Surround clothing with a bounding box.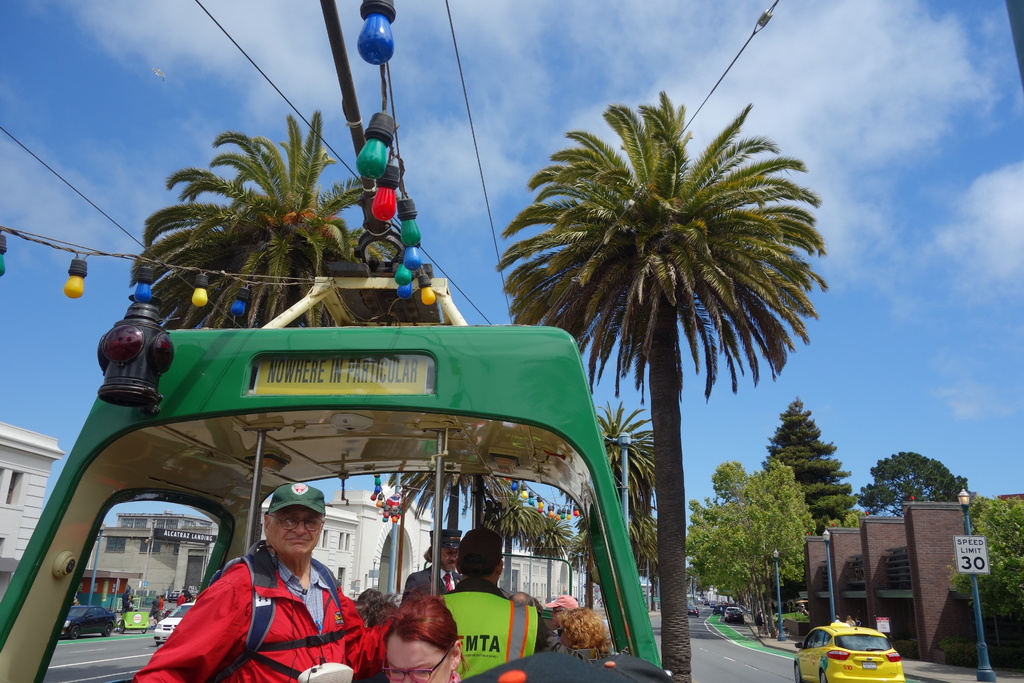
157/552/370/674.
